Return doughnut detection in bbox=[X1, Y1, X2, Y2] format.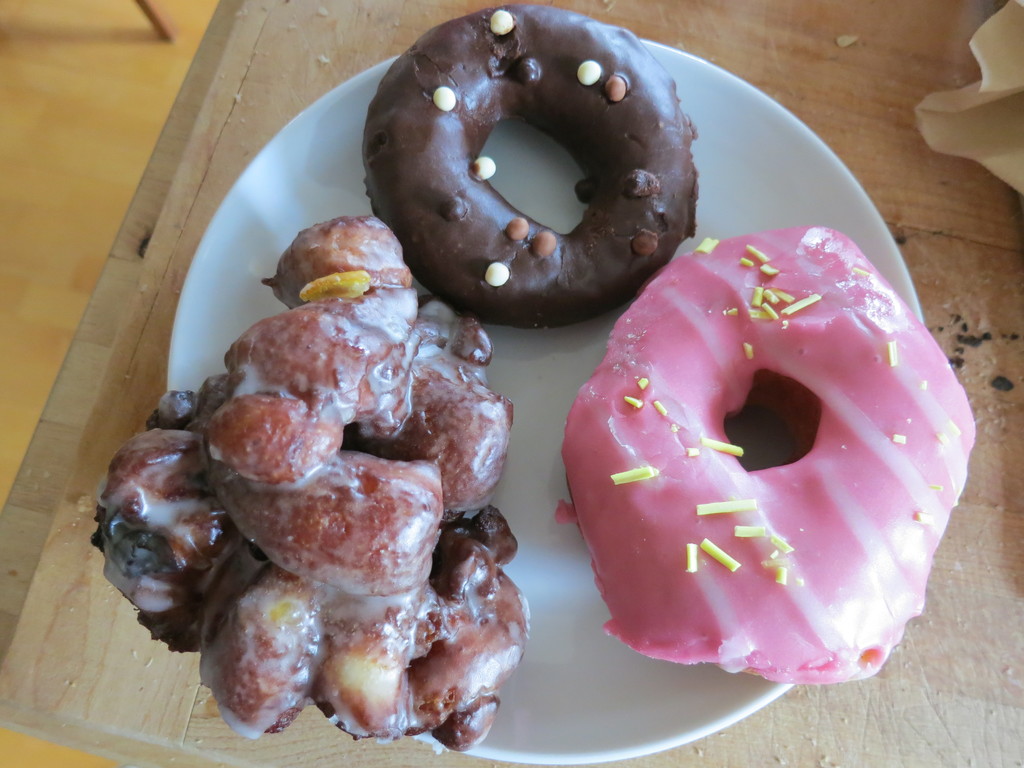
bbox=[555, 223, 978, 684].
